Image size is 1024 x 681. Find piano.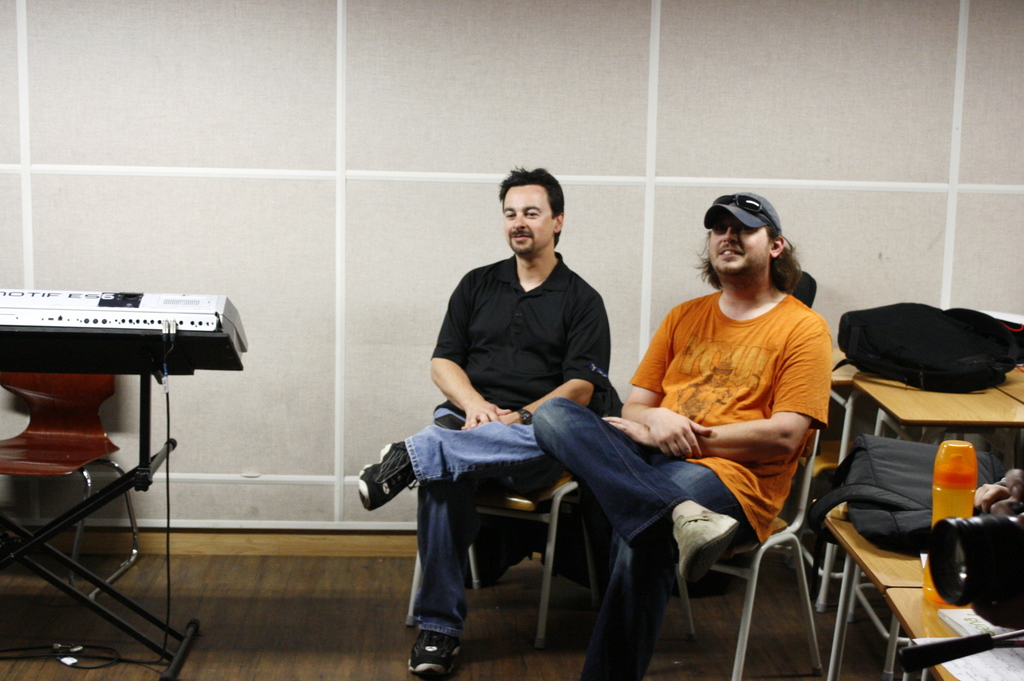
l=0, t=288, r=249, b=680.
